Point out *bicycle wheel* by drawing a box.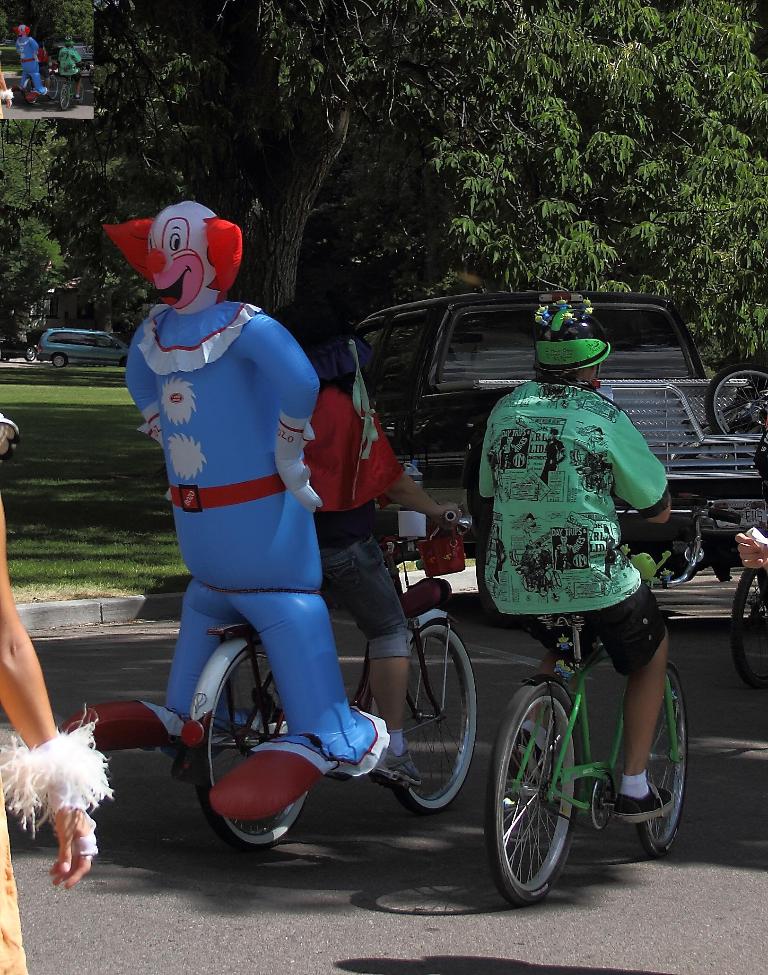
crop(196, 651, 314, 853).
